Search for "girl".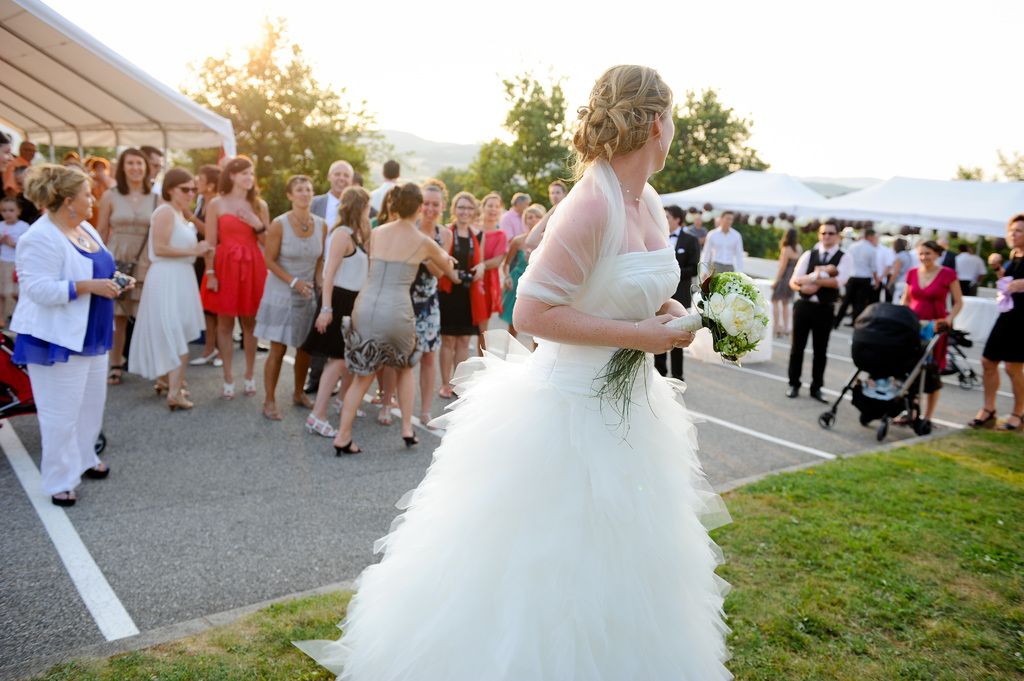
Found at pyautogui.locateOnScreen(199, 150, 270, 397).
